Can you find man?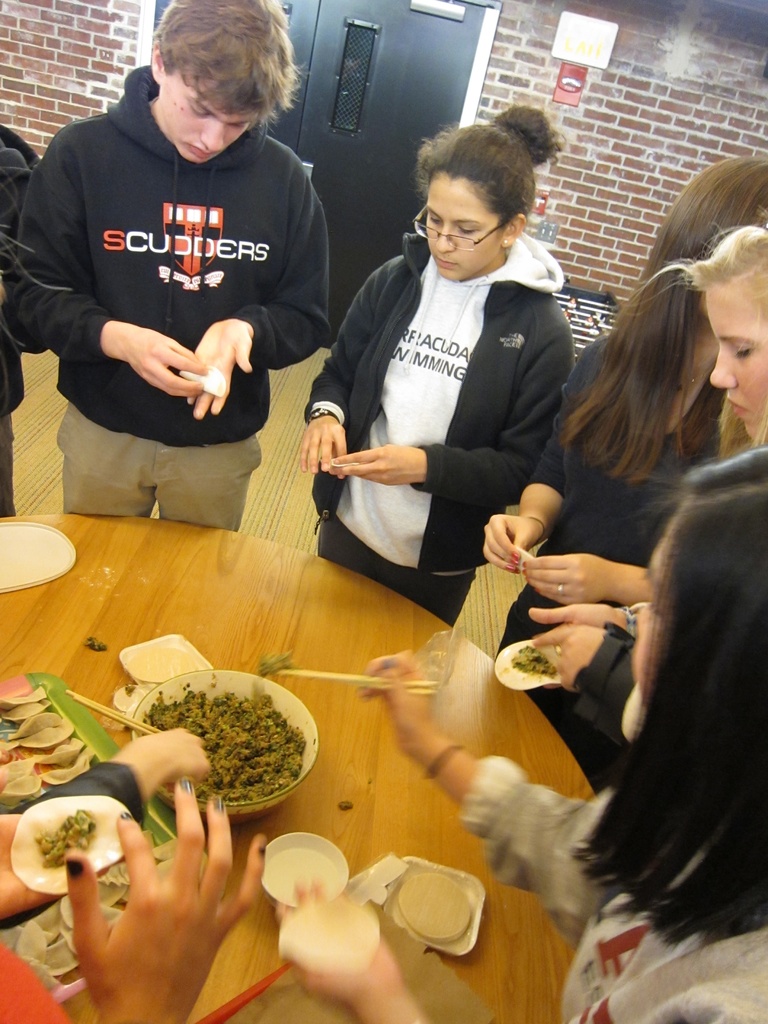
Yes, bounding box: [left=1, top=0, right=348, bottom=535].
